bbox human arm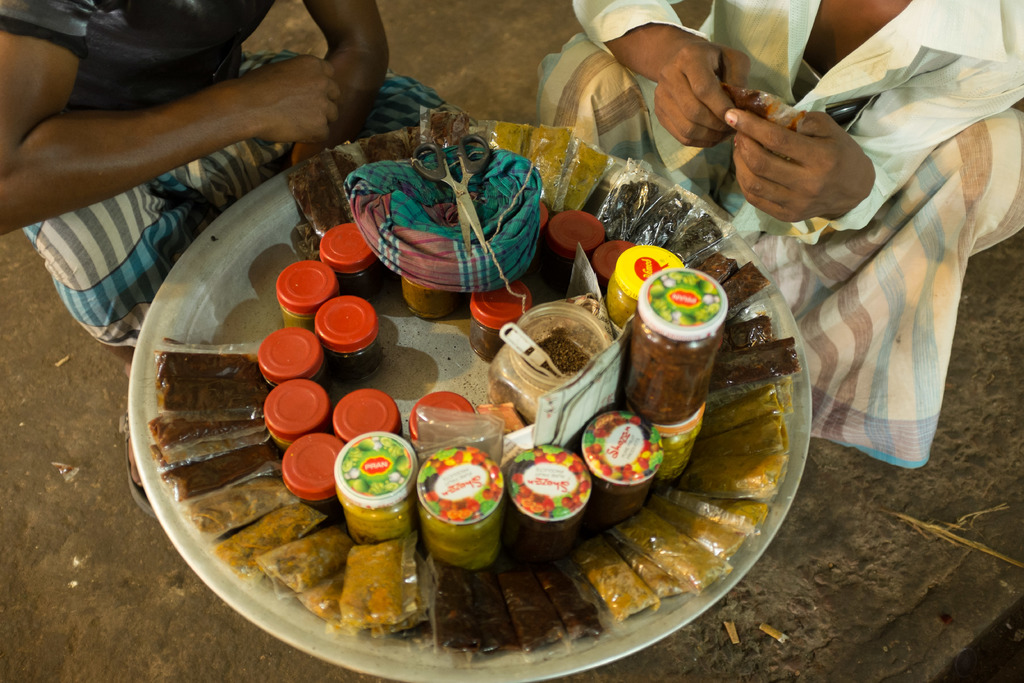
left=727, top=1, right=1023, bottom=238
